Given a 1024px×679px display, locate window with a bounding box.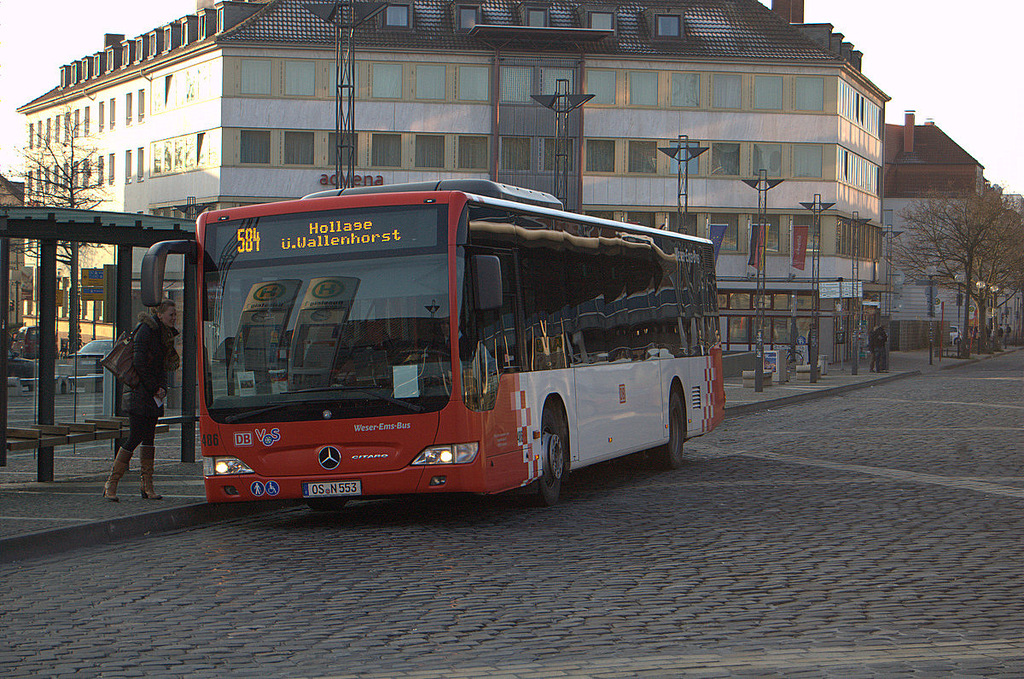
Located: 790,143,825,177.
